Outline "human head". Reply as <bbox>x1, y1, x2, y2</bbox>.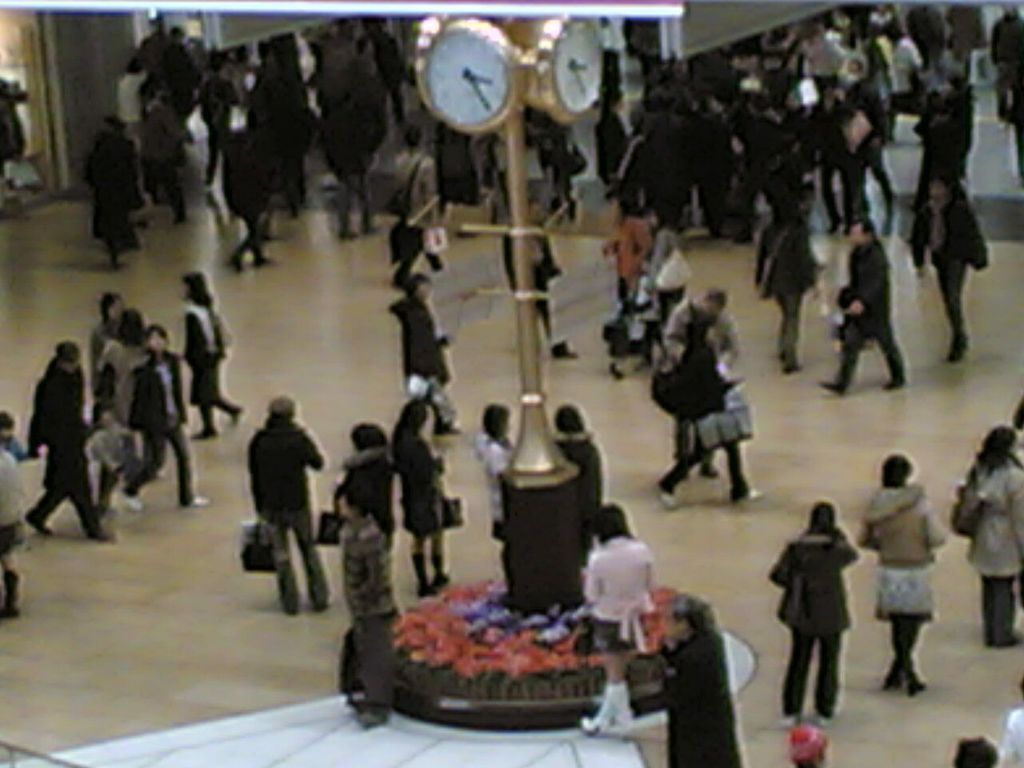
<bbox>409, 270, 436, 304</bbox>.
